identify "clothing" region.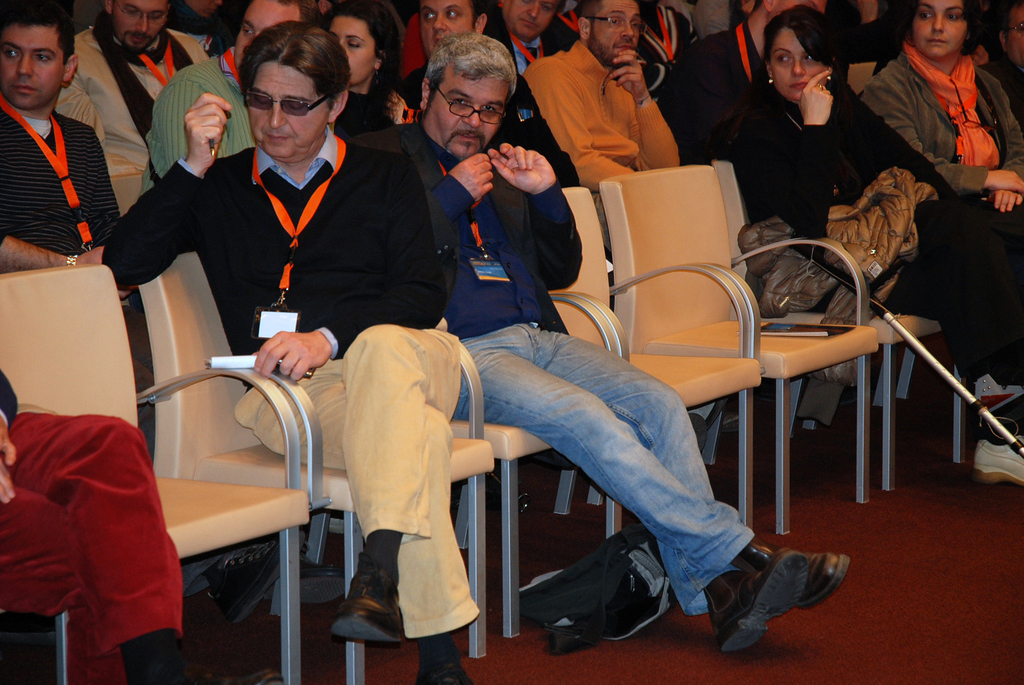
Region: pyautogui.locateOnScreen(378, 132, 755, 610).
